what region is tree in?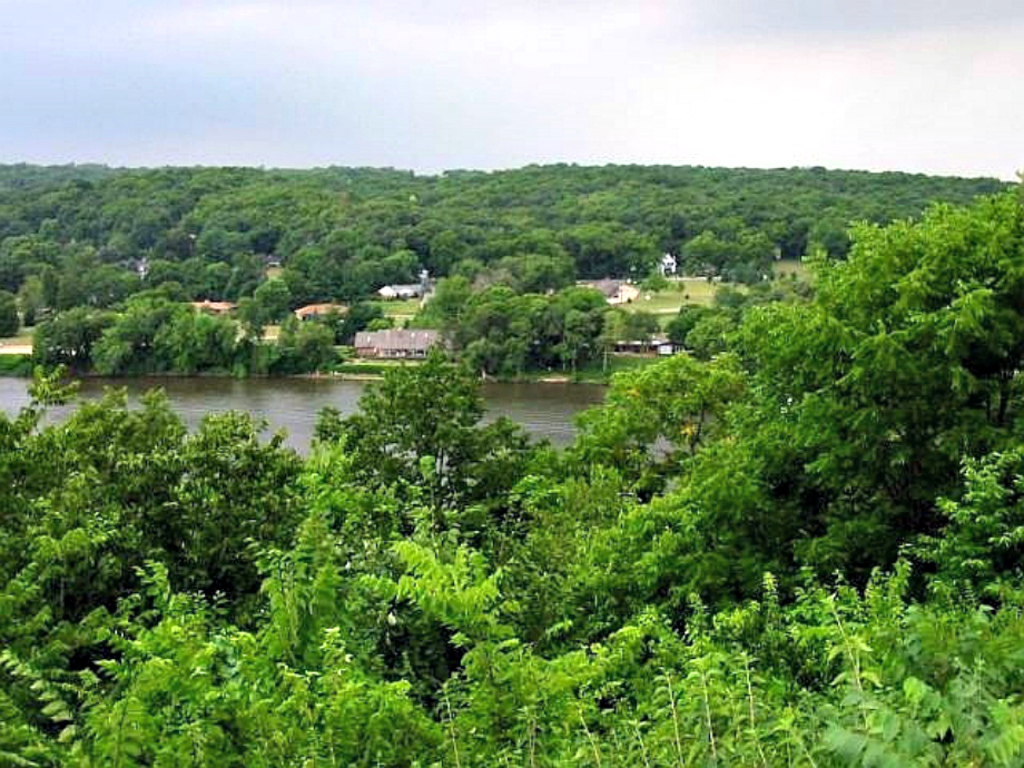
[17, 276, 48, 314].
